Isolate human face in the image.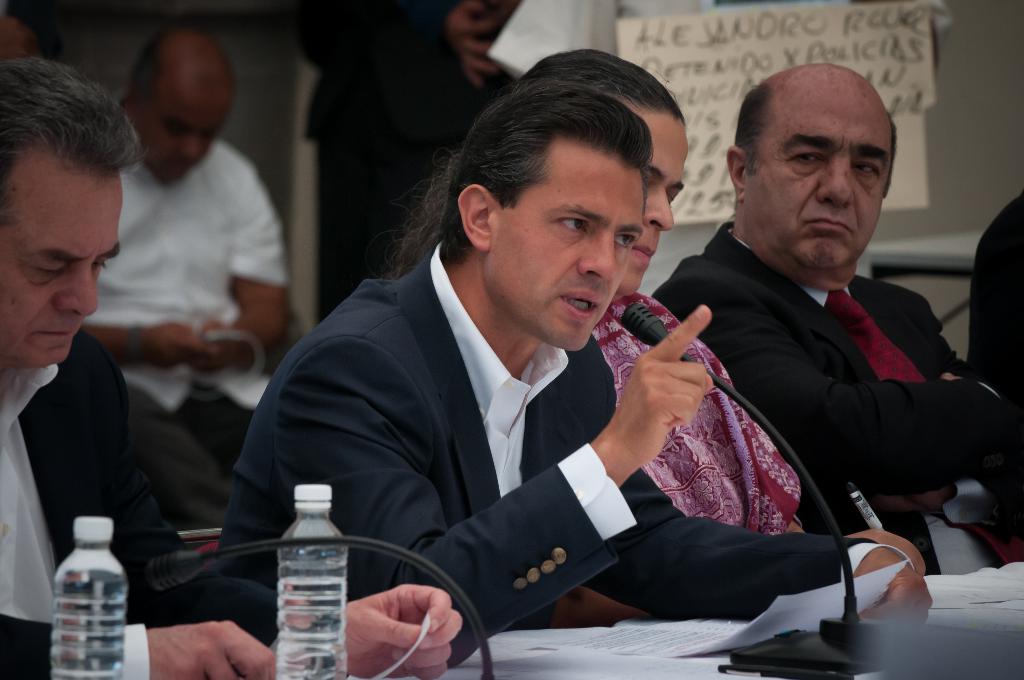
Isolated region: box(480, 156, 645, 355).
